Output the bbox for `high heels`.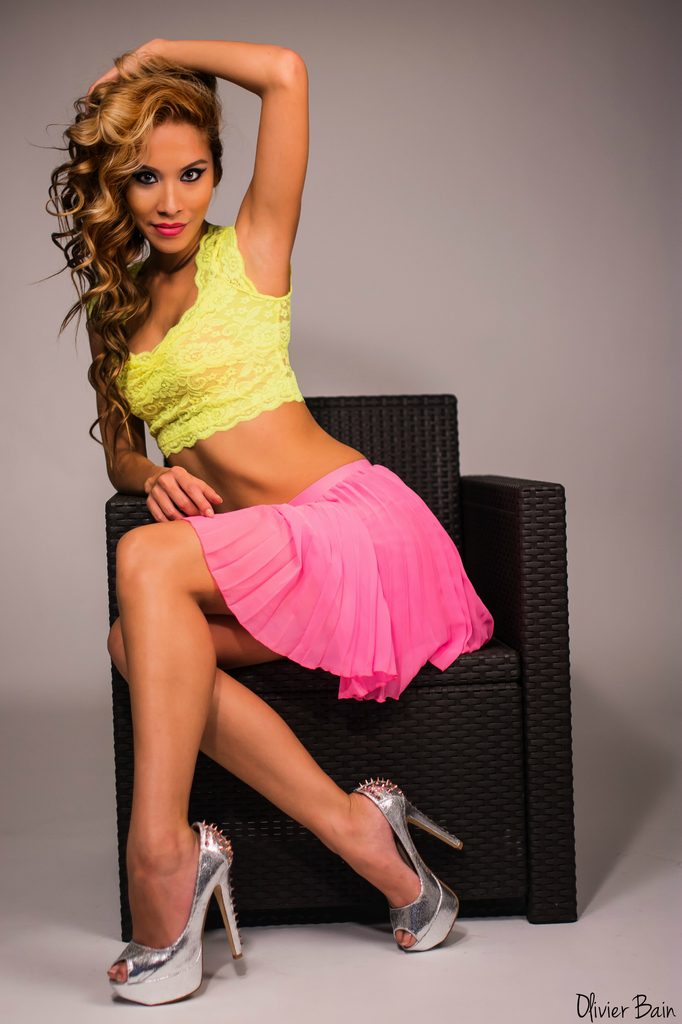
351,776,466,952.
